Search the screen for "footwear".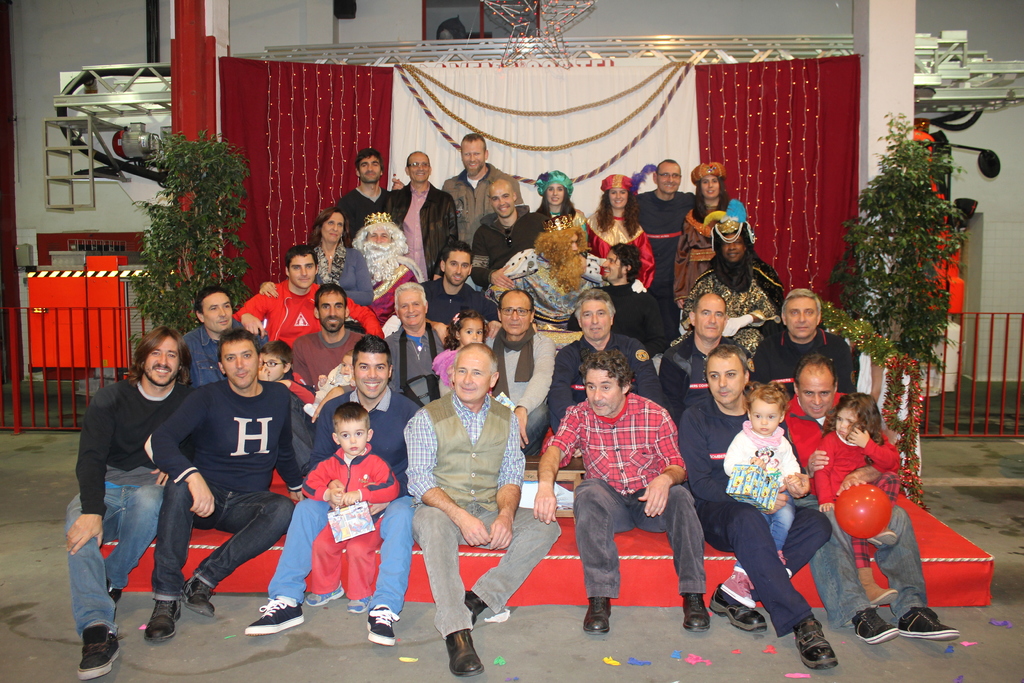
Found at crop(792, 606, 842, 672).
